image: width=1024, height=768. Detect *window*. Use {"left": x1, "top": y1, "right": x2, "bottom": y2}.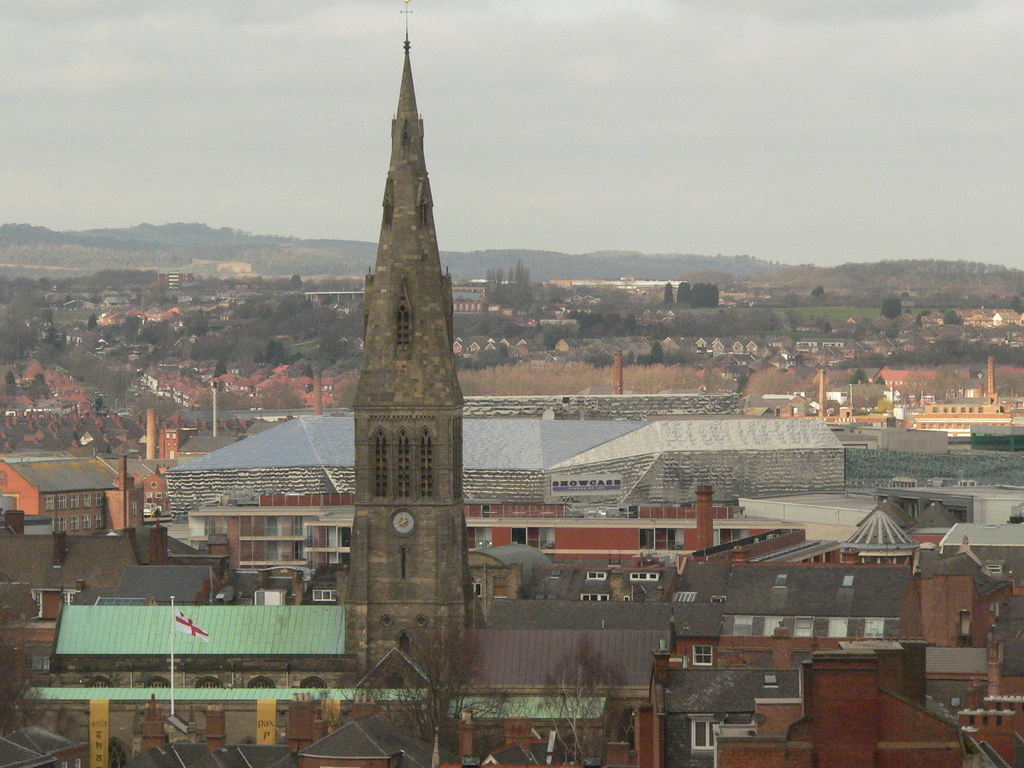
{"left": 580, "top": 595, "right": 609, "bottom": 601}.
